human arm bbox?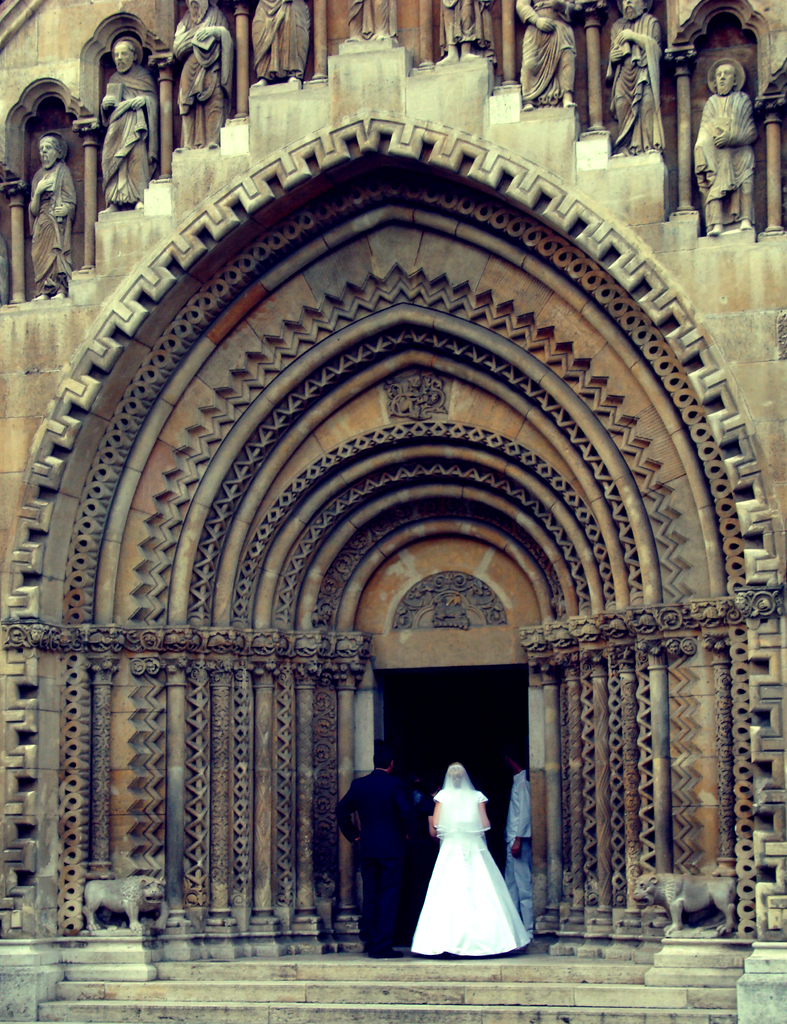
{"x1": 608, "y1": 46, "x2": 624, "y2": 63}
